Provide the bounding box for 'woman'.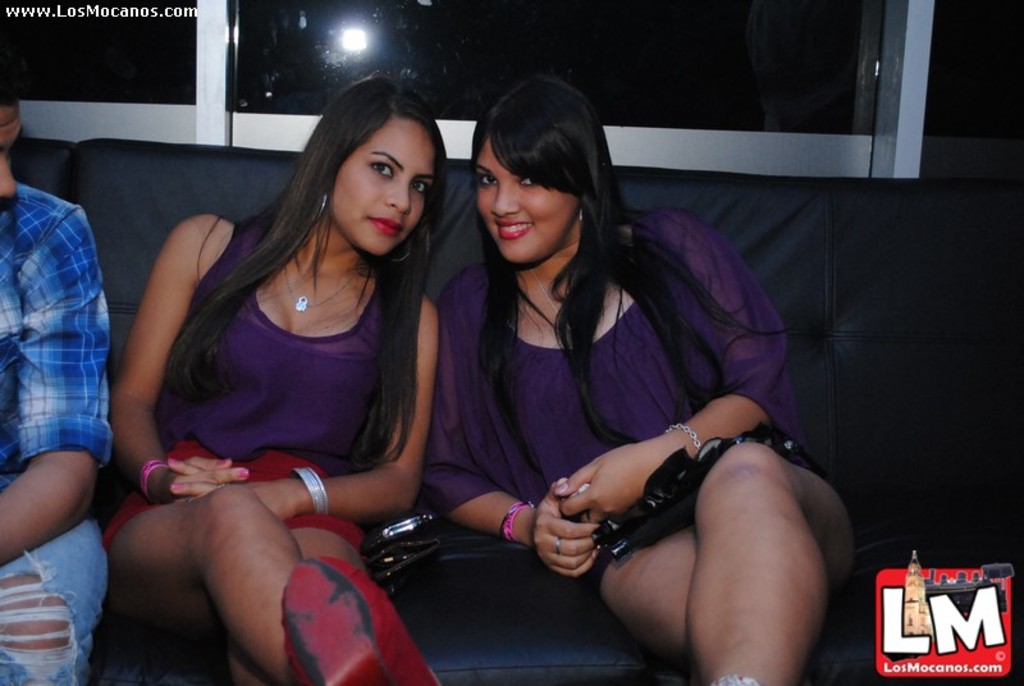
105:69:452:685.
